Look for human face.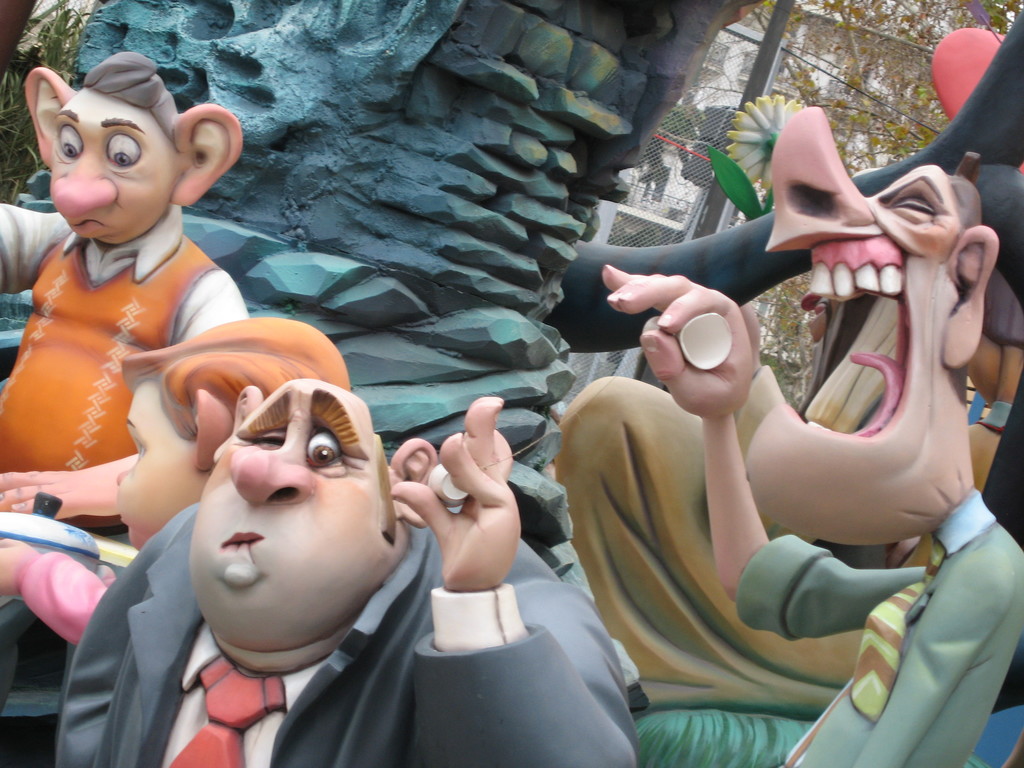
Found: 191,383,383,649.
